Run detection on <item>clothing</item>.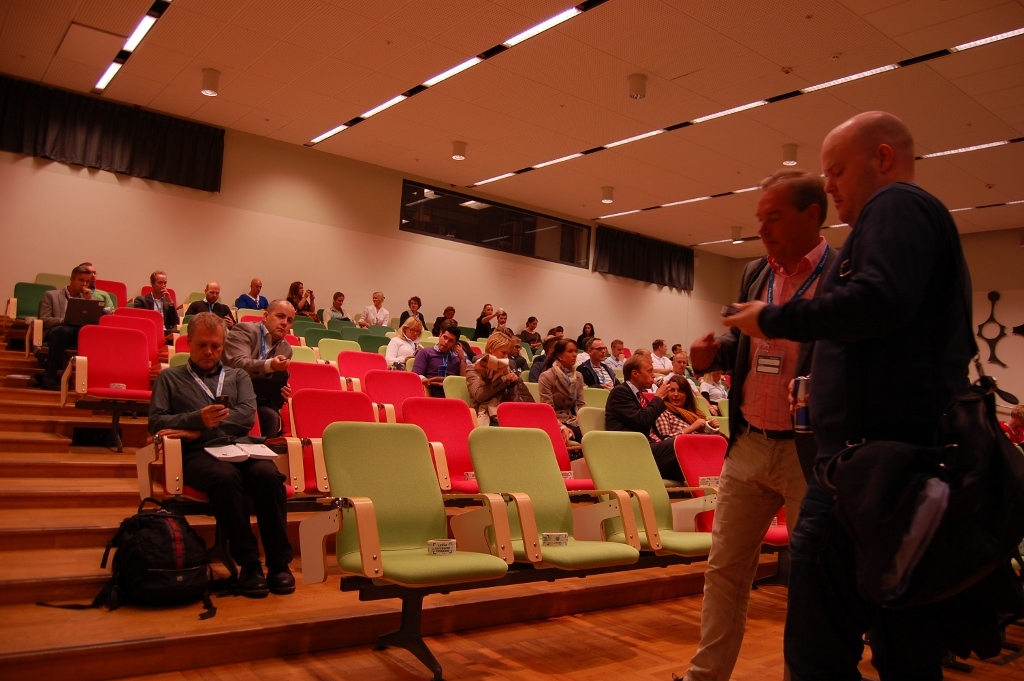
Result: {"x1": 400, "y1": 307, "x2": 428, "y2": 331}.
